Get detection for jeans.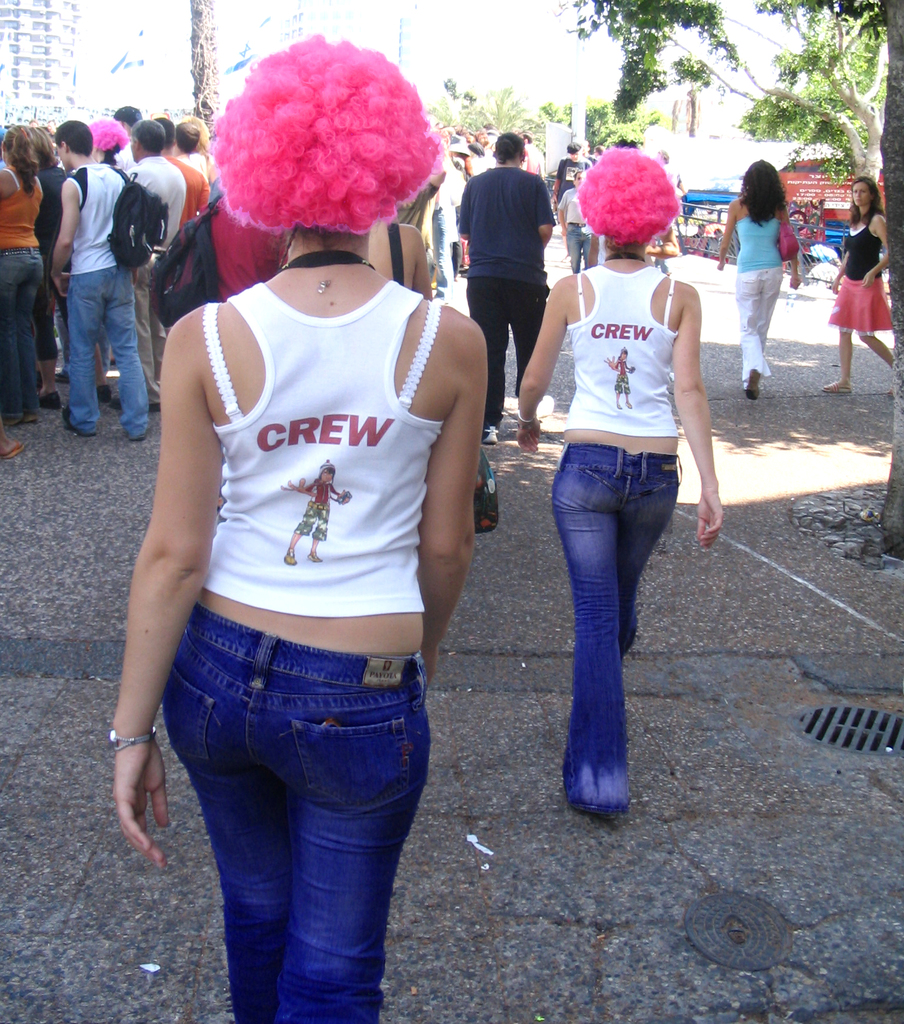
Detection: (x1=553, y1=442, x2=680, y2=810).
